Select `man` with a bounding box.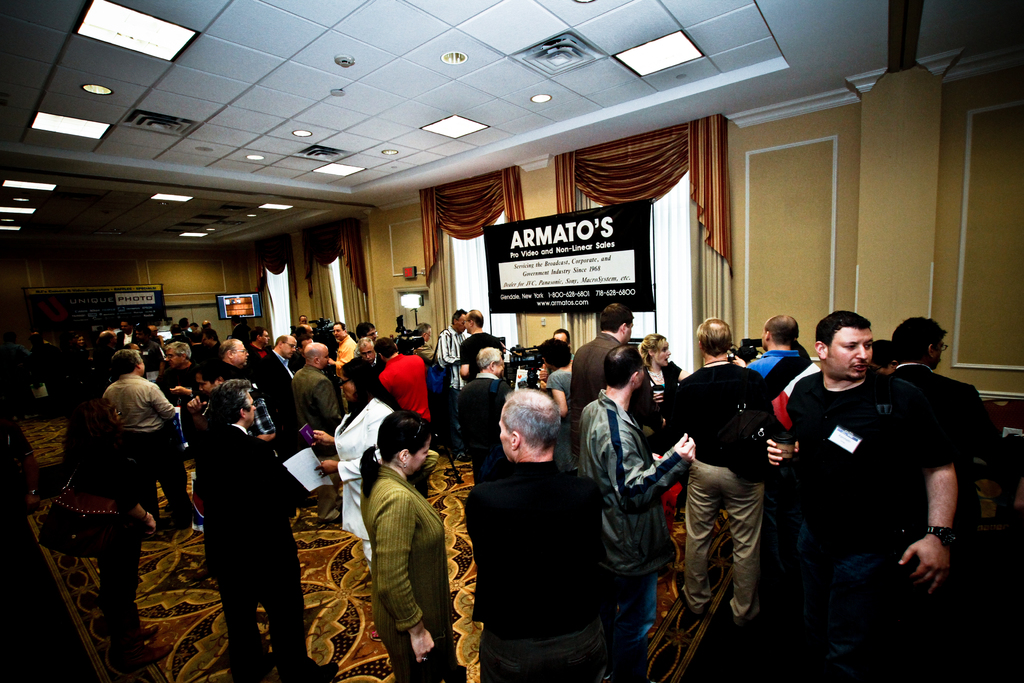
left=116, top=318, right=136, bottom=343.
